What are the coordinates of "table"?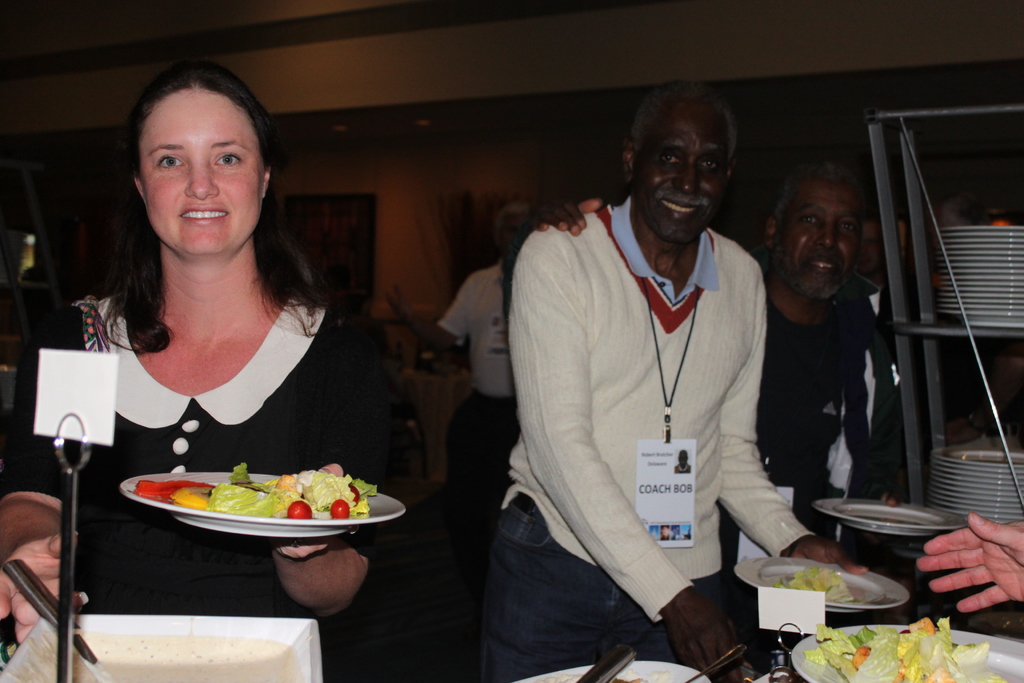
BBox(404, 367, 472, 485).
